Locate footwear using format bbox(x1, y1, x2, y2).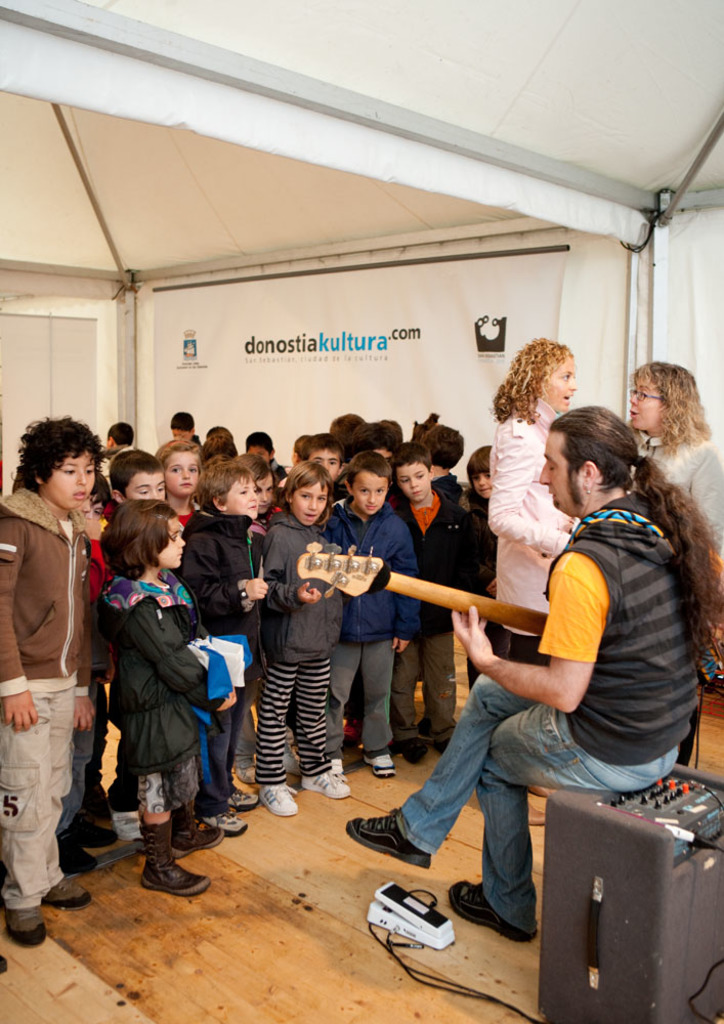
bbox(38, 873, 95, 914).
